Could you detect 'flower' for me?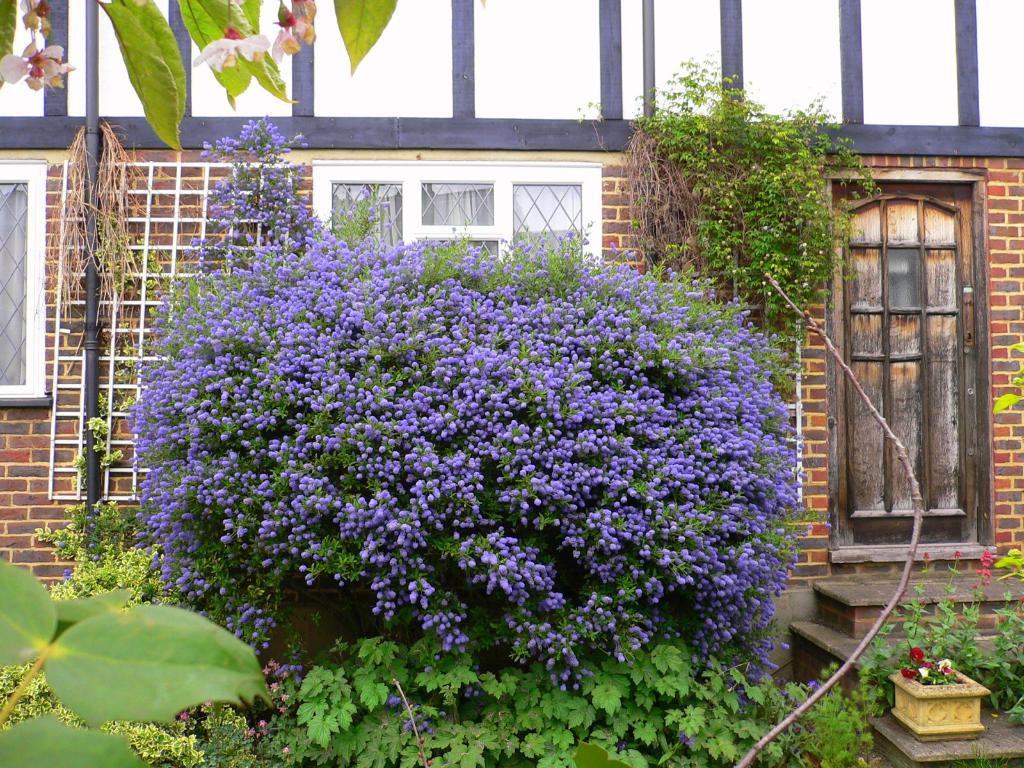
Detection result: (271,3,316,63).
